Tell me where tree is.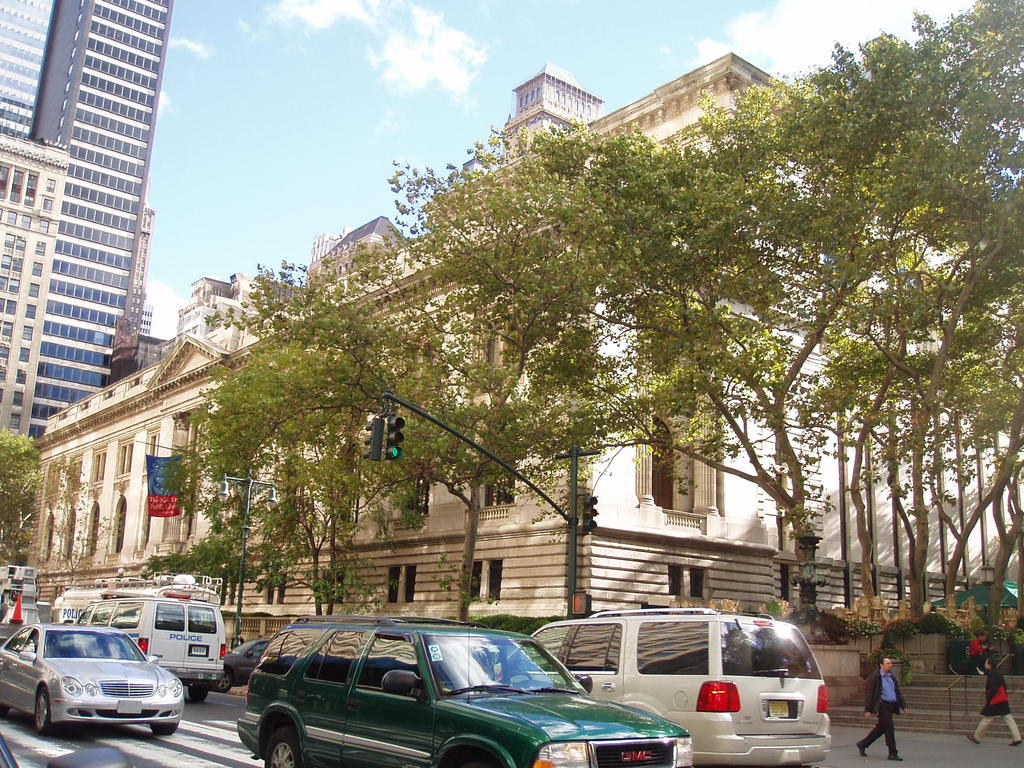
tree is at 218:236:564:632.
